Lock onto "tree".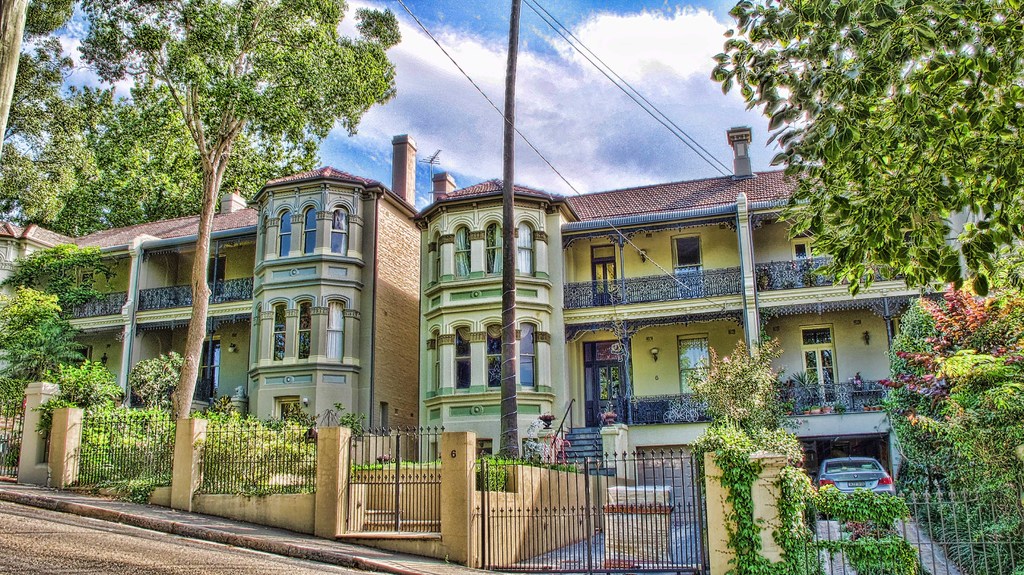
Locked: crop(925, 299, 1013, 385).
